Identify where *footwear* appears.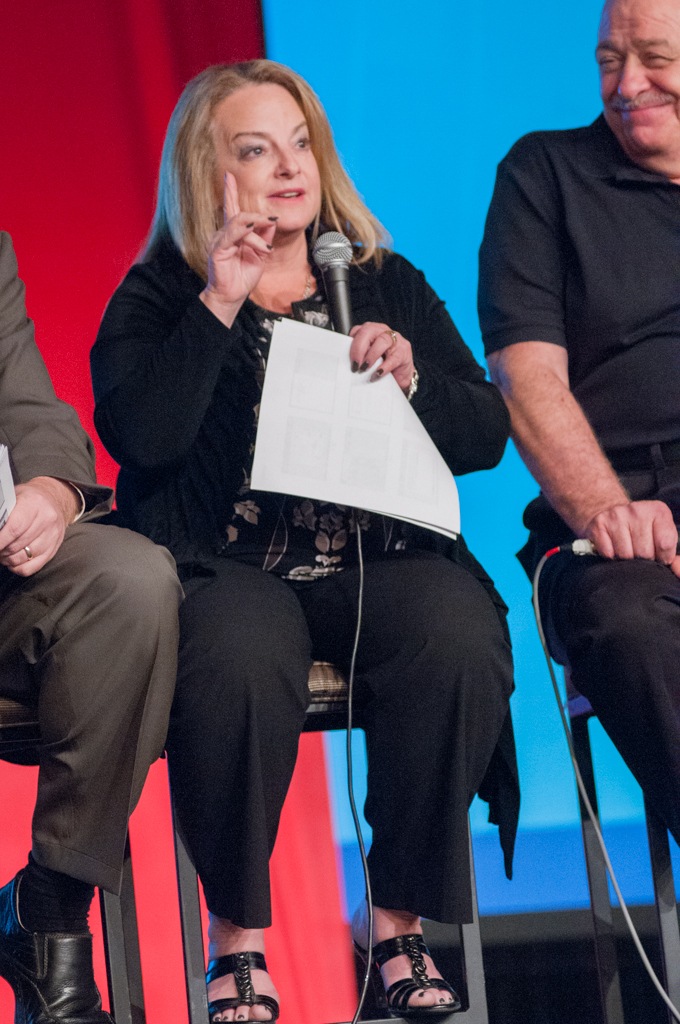
Appears at detection(0, 859, 106, 1023).
